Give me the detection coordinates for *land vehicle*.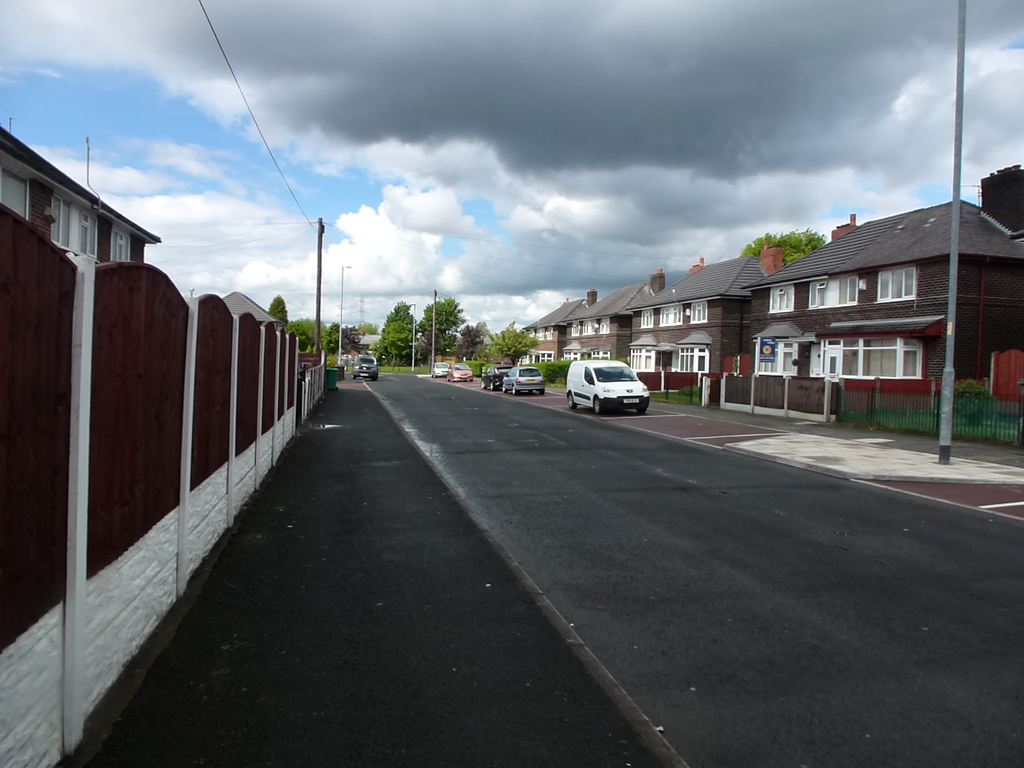
(432,360,447,373).
